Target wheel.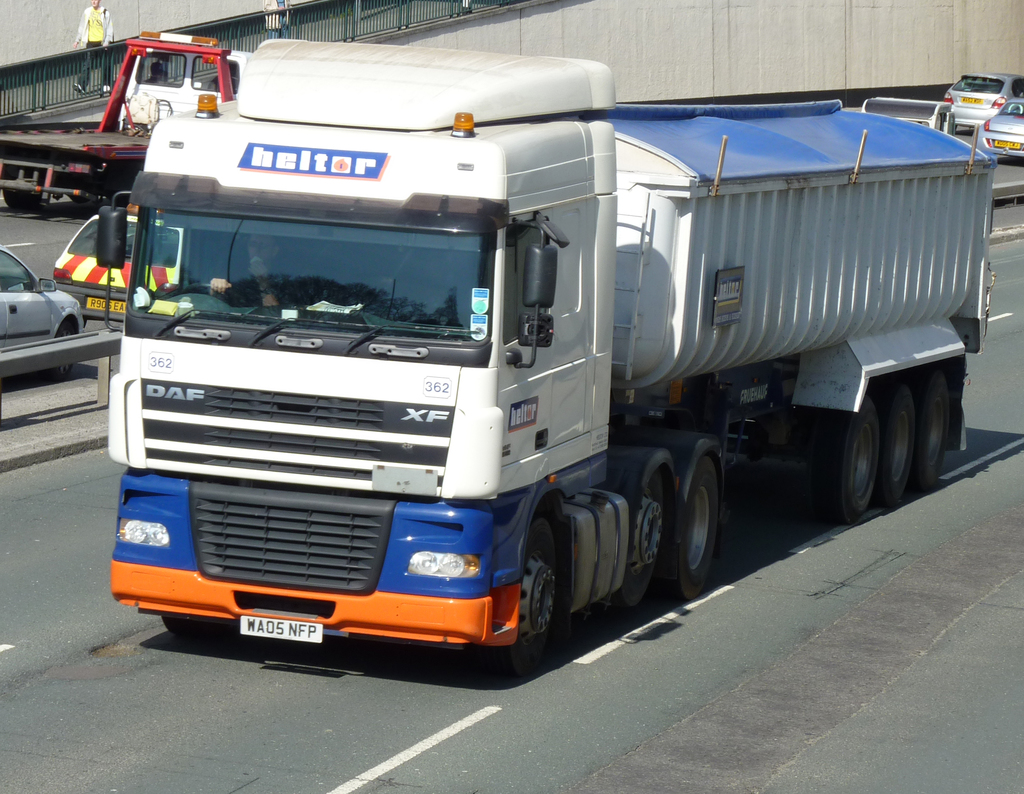
Target region: l=159, t=281, r=238, b=308.
